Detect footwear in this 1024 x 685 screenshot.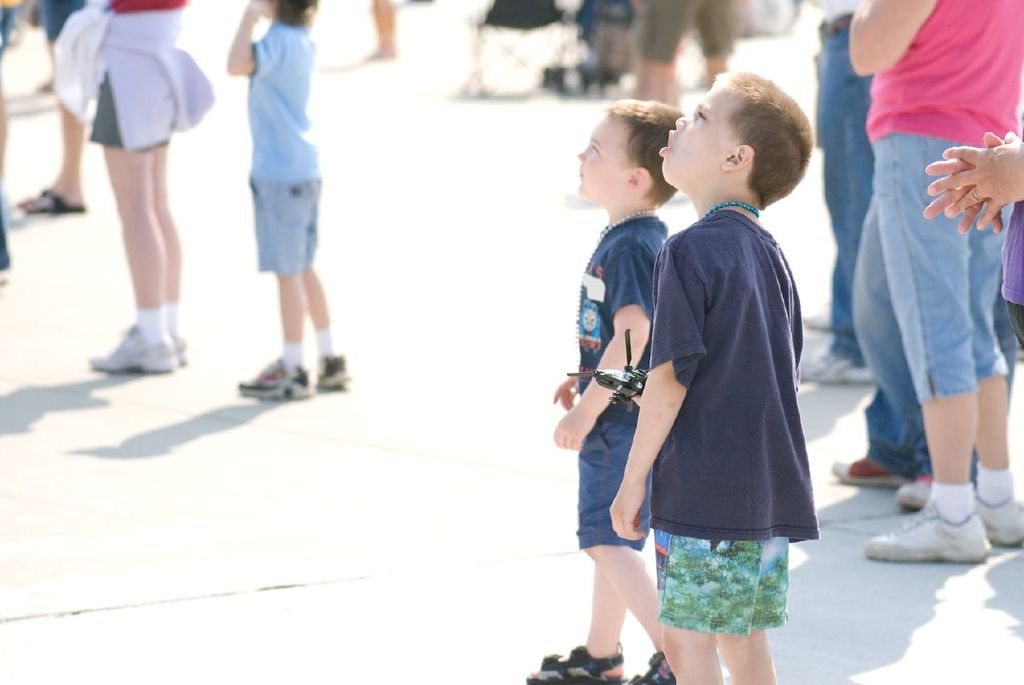
Detection: box(306, 352, 351, 390).
